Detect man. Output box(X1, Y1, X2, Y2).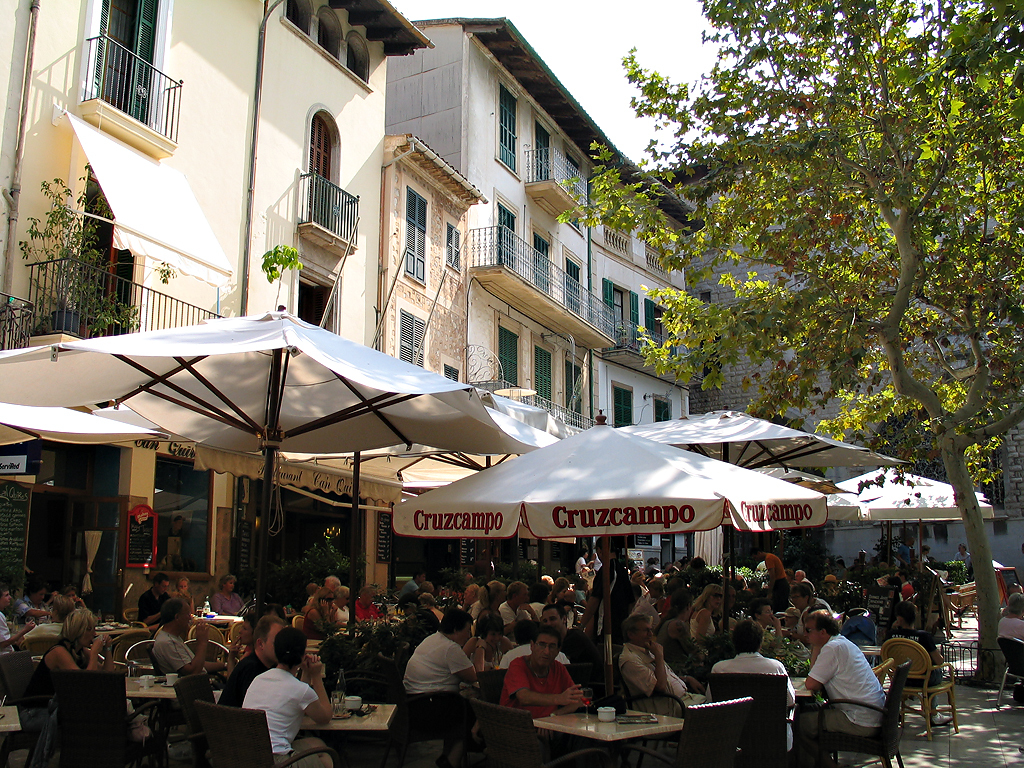
box(573, 551, 587, 589).
